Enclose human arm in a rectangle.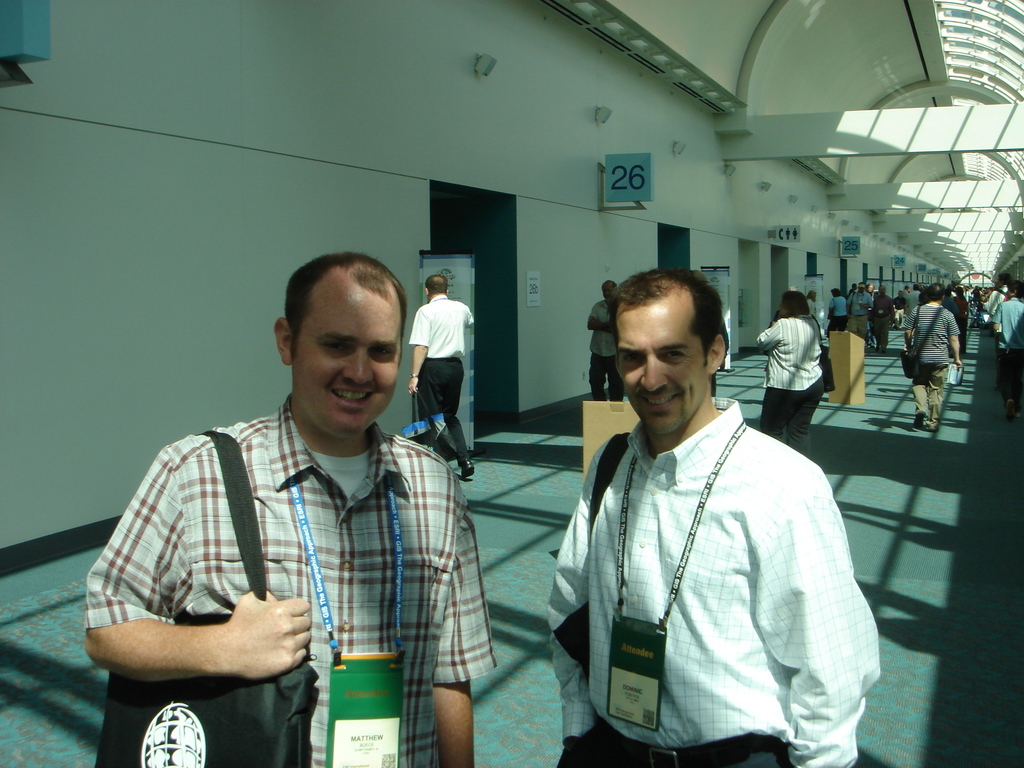
749 455 888 767.
